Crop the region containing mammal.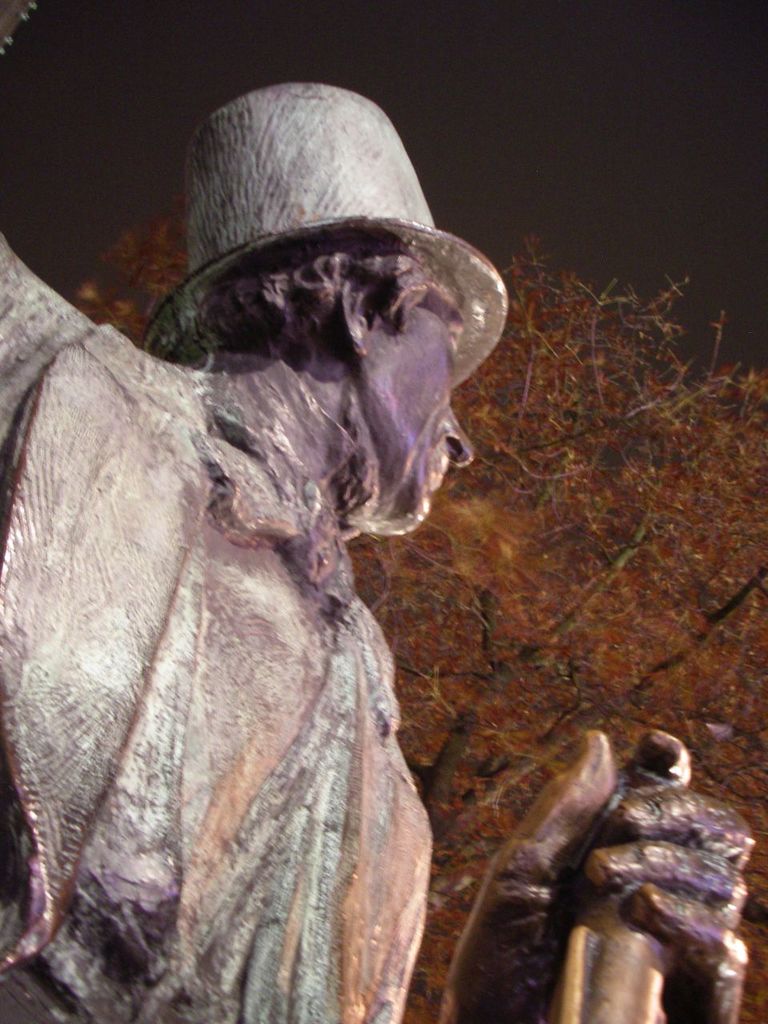
Crop region: BBox(0, 106, 515, 943).
